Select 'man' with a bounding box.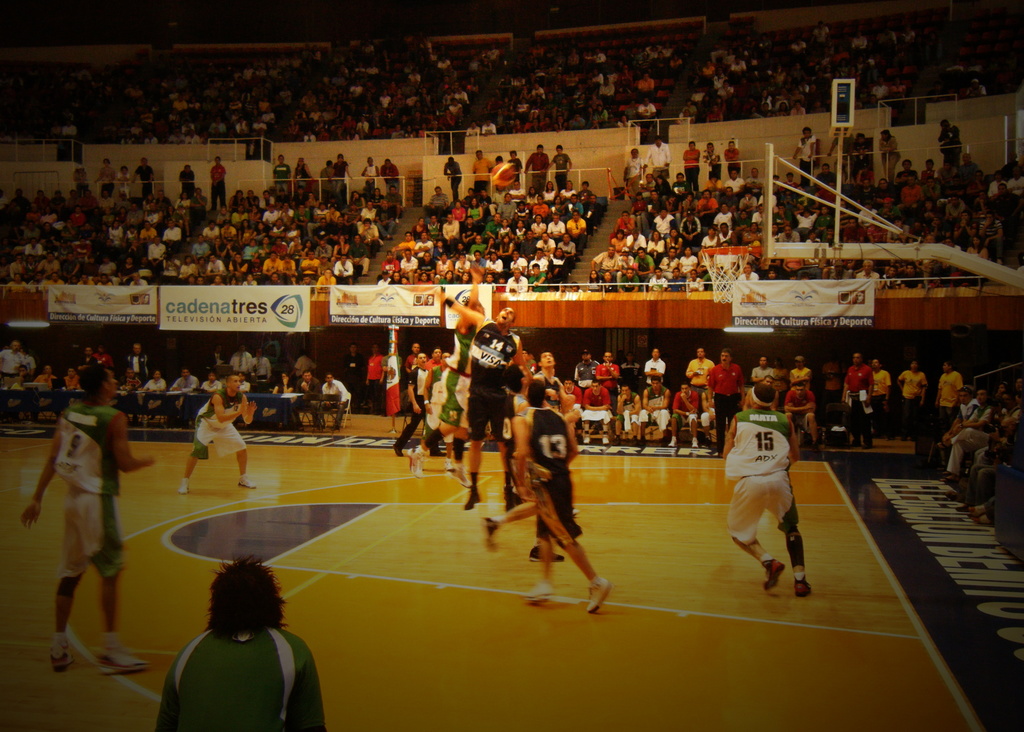
[0,339,26,396].
